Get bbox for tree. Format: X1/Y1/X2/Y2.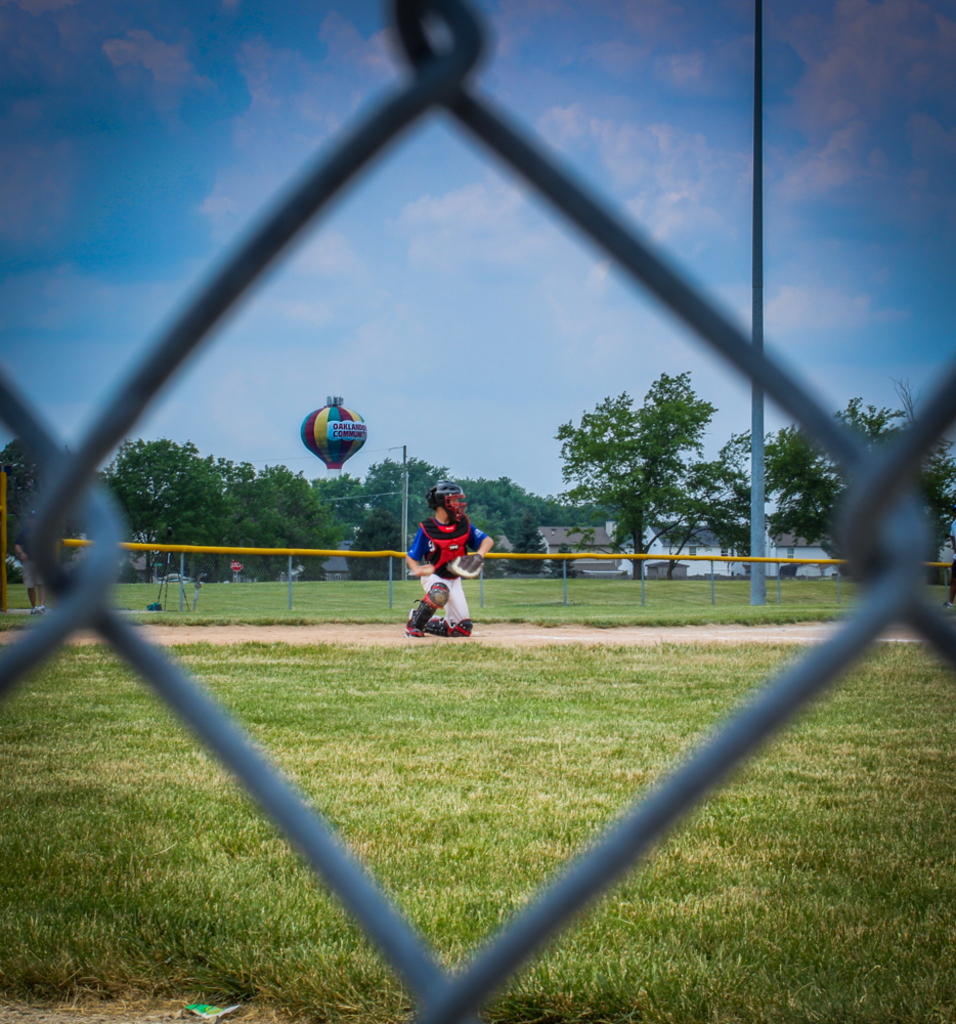
346/489/426/580.
